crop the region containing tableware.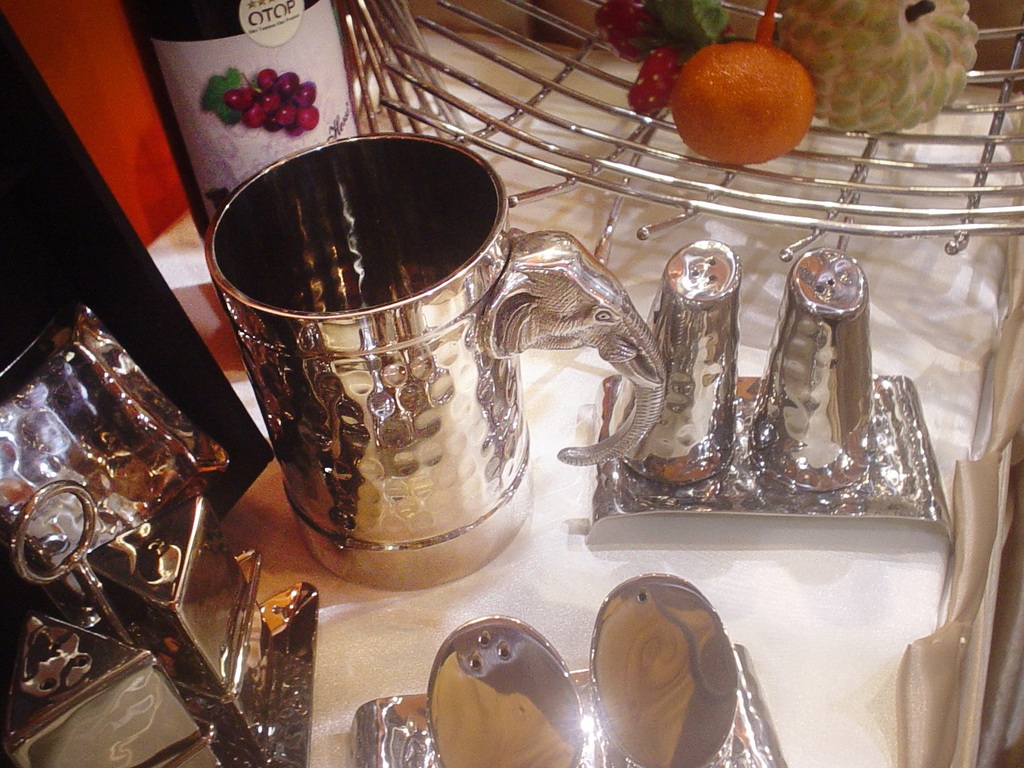
Crop region: 607/236/738/487.
